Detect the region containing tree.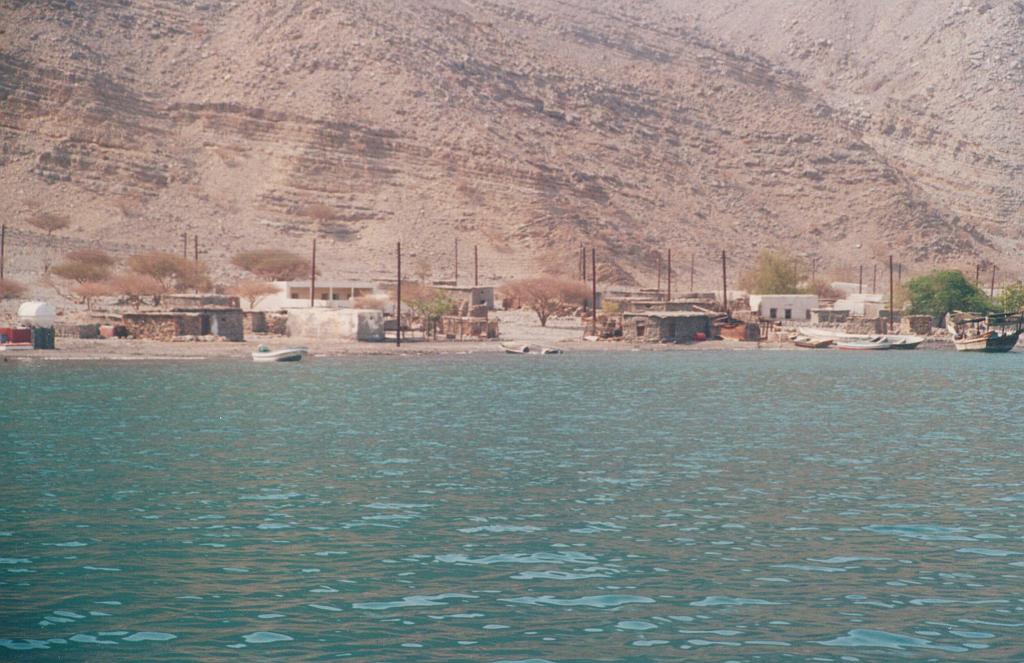
l=22, t=207, r=73, b=237.
